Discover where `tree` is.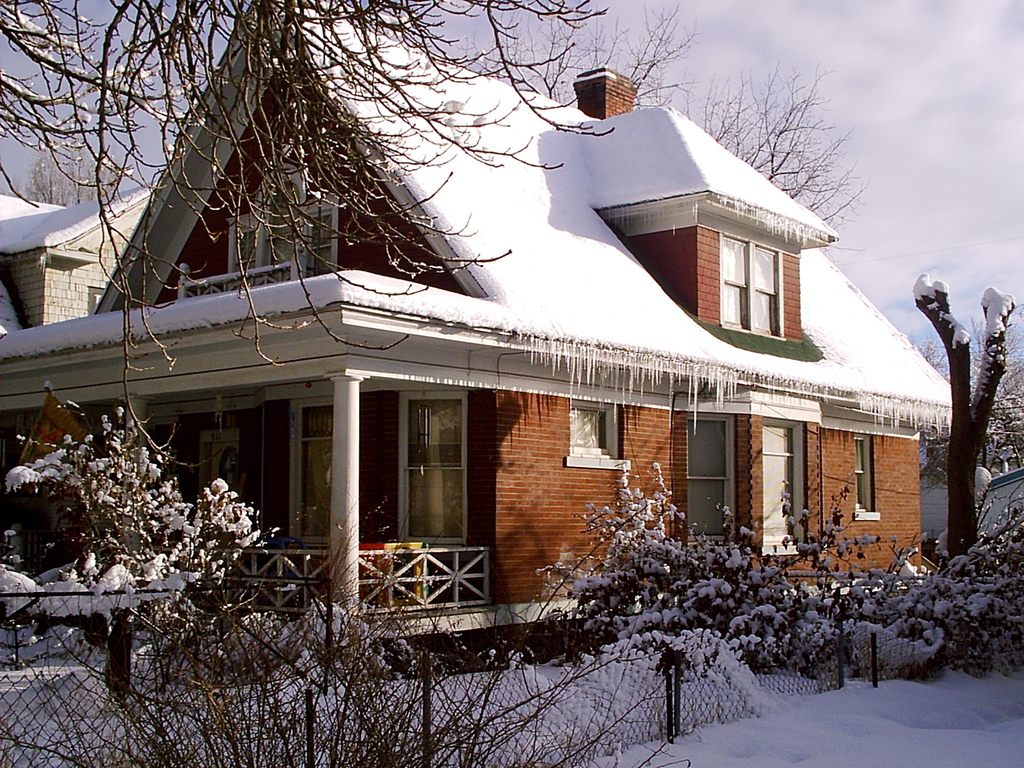
Discovered at l=918, t=243, r=1017, b=549.
